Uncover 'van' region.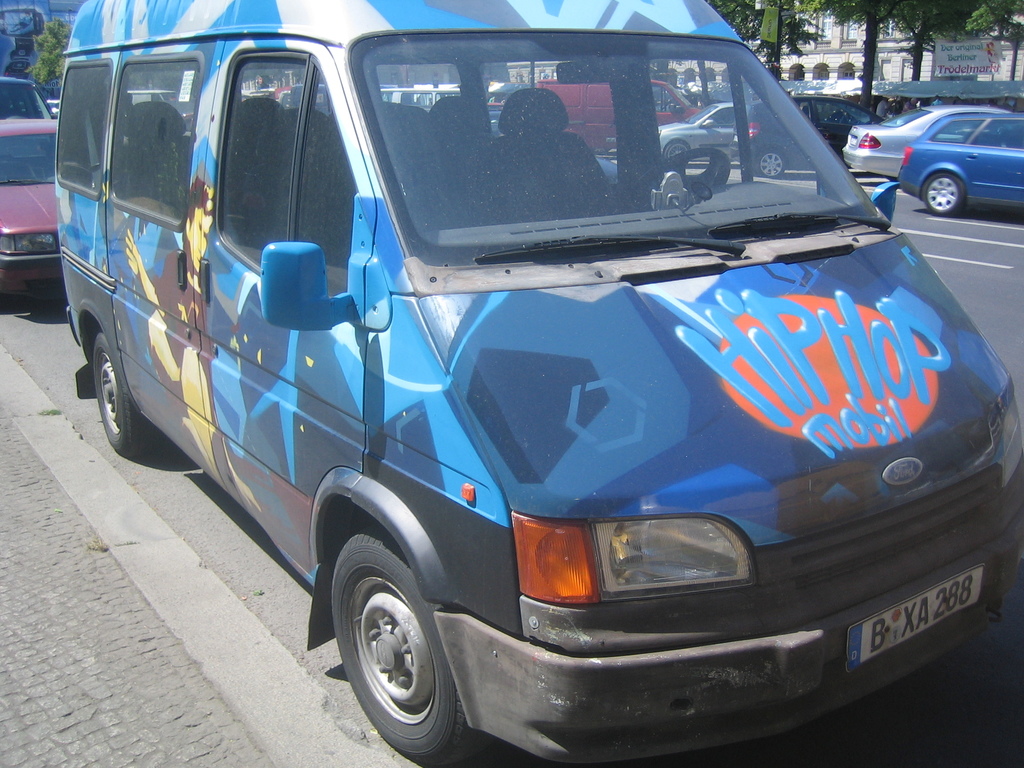
Uncovered: {"left": 54, "top": 0, "right": 1023, "bottom": 767}.
